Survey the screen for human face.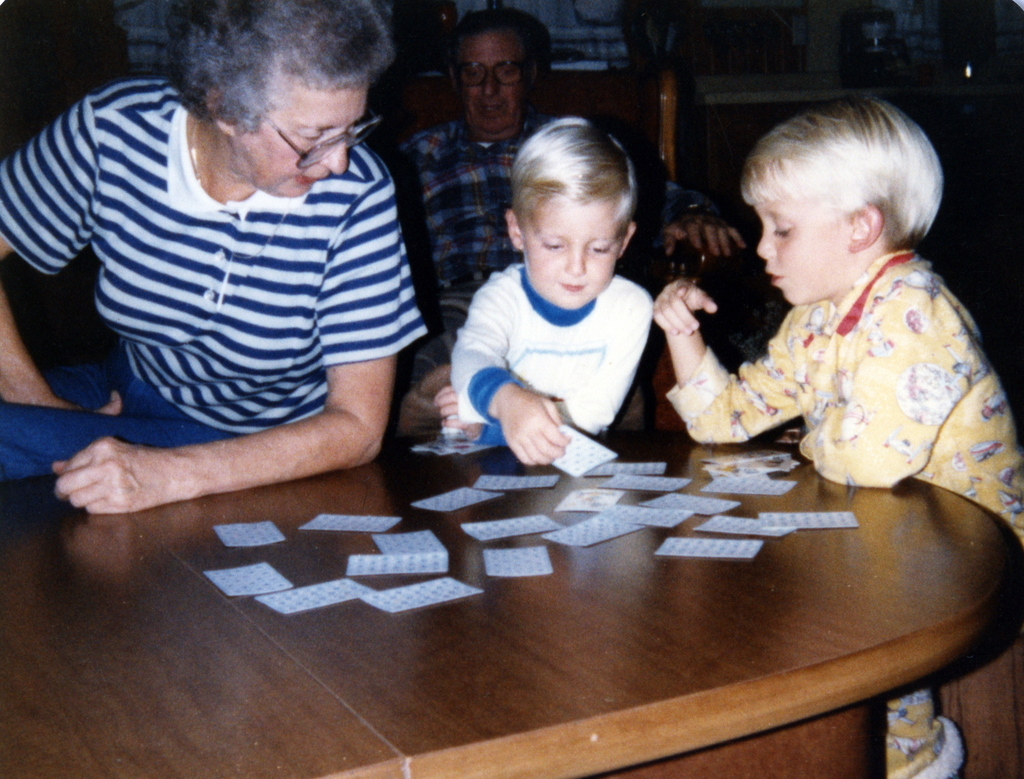
Survey found: BBox(522, 204, 622, 313).
